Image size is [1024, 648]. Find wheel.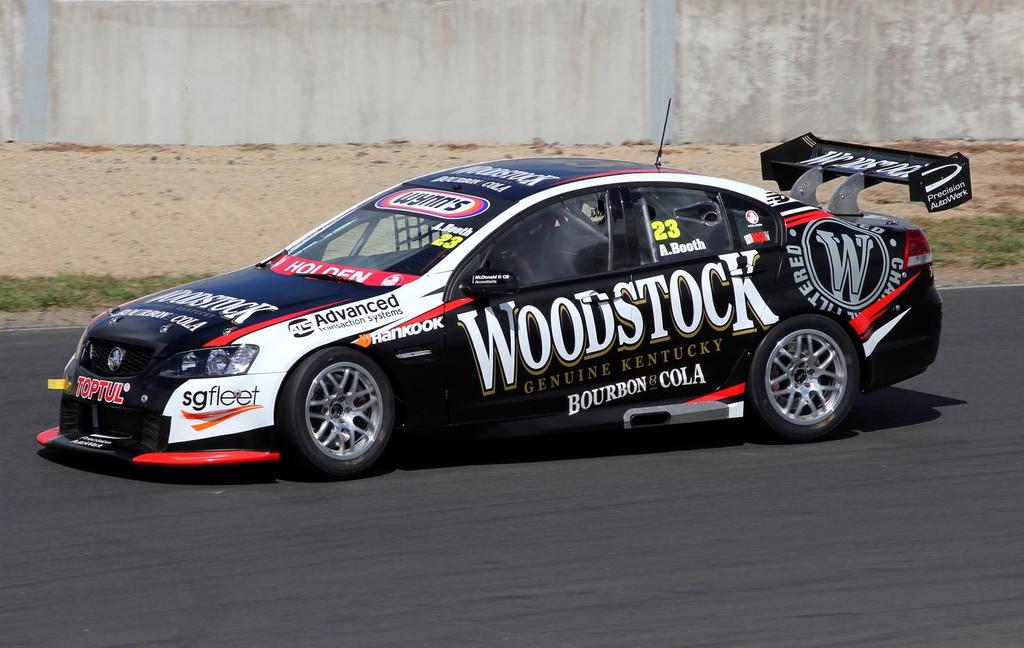
<bbox>753, 311, 880, 436</bbox>.
